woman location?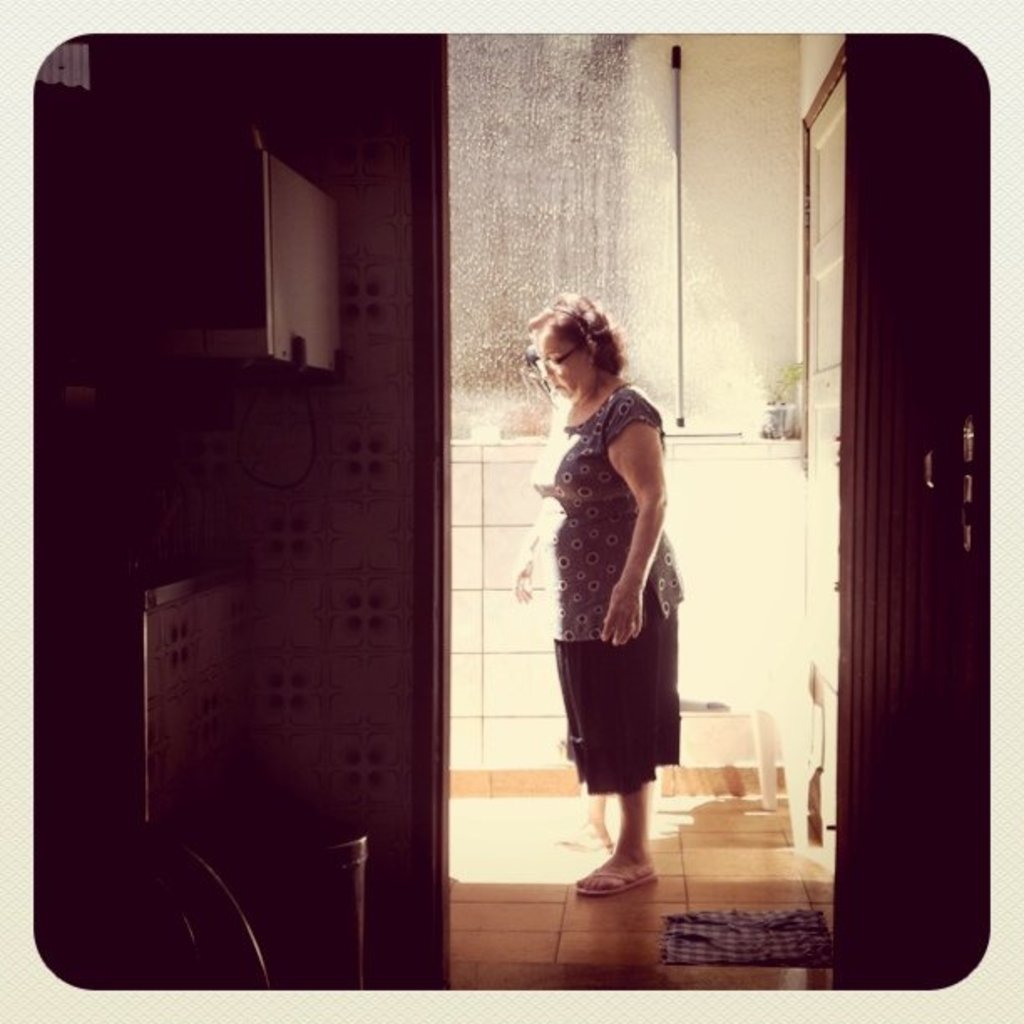
select_region(524, 276, 704, 878)
